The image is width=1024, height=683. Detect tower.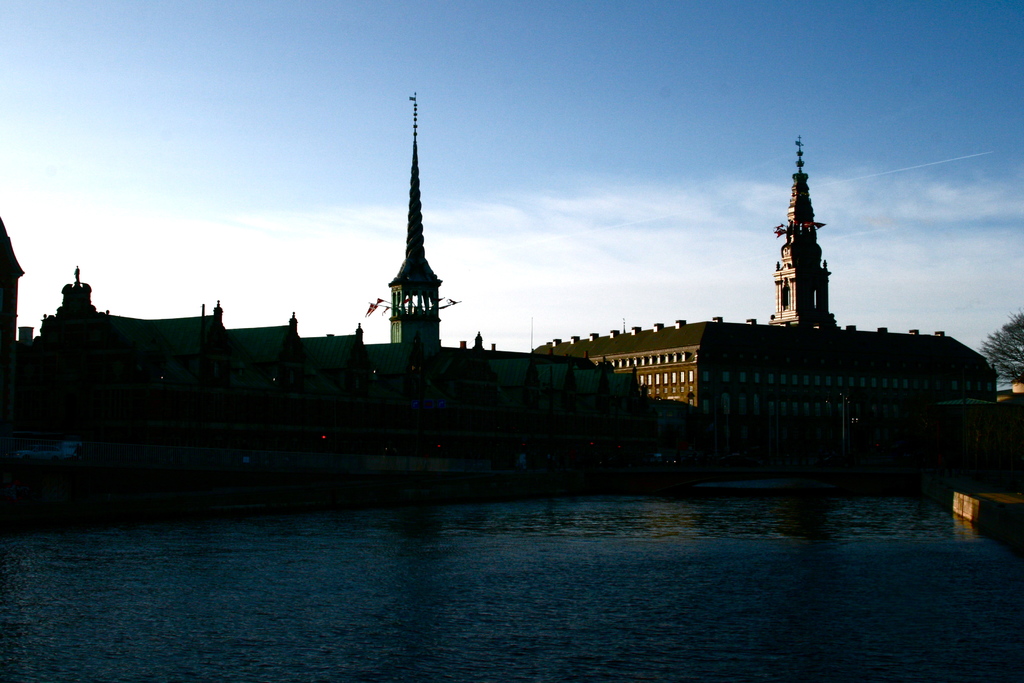
Detection: (770, 138, 834, 324).
